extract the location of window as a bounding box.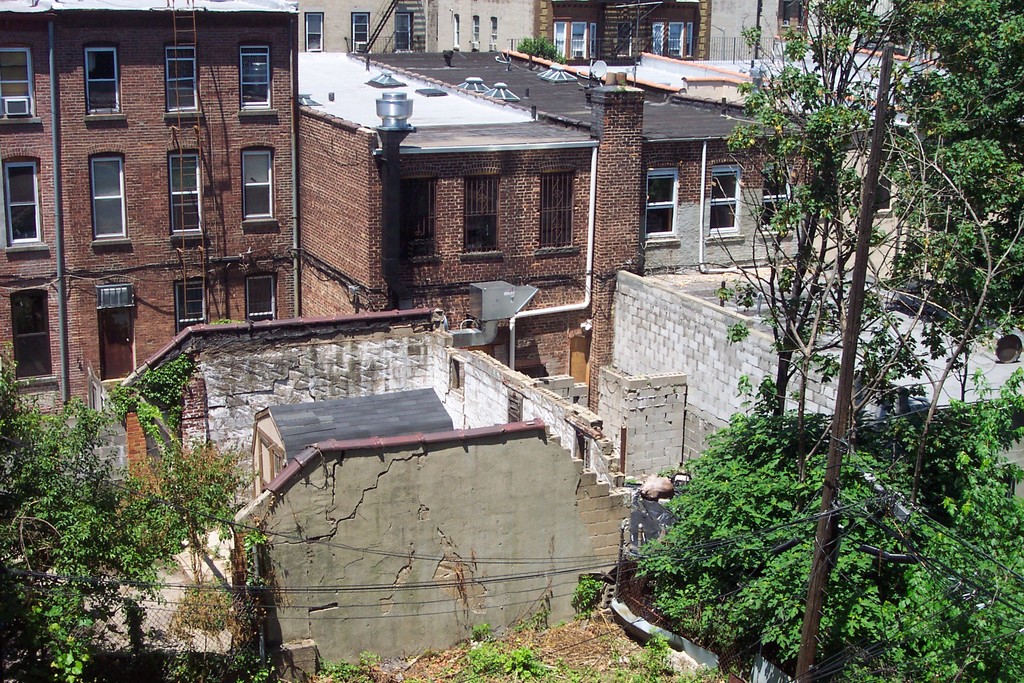
<box>537,171,576,258</box>.
